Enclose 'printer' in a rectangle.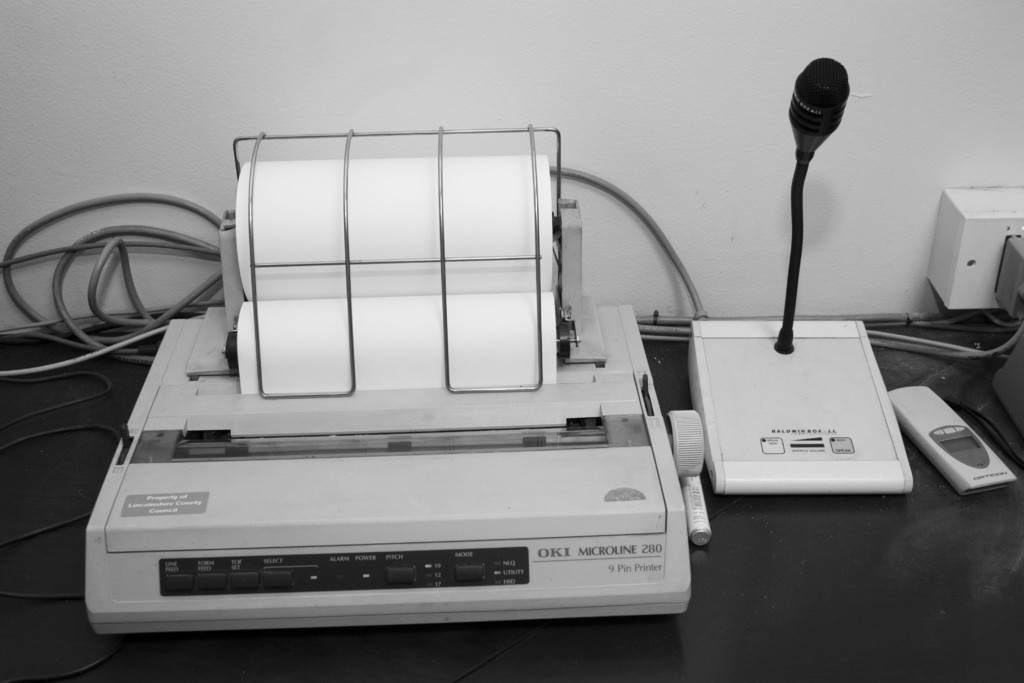
left=86, top=123, right=707, bottom=638.
